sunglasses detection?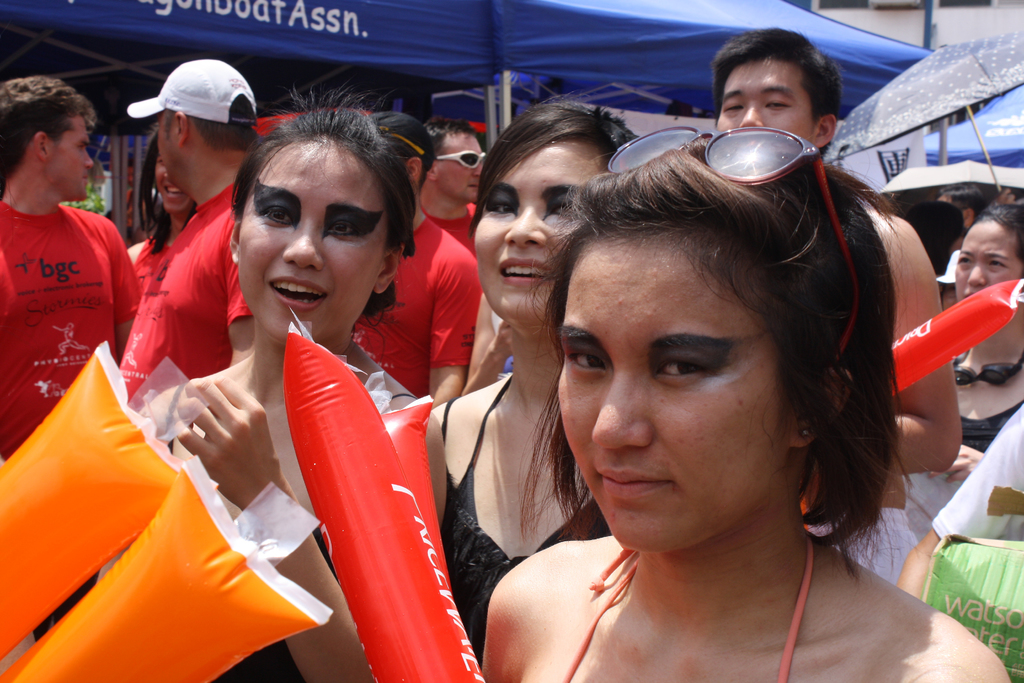
{"x1": 434, "y1": 151, "x2": 484, "y2": 169}
